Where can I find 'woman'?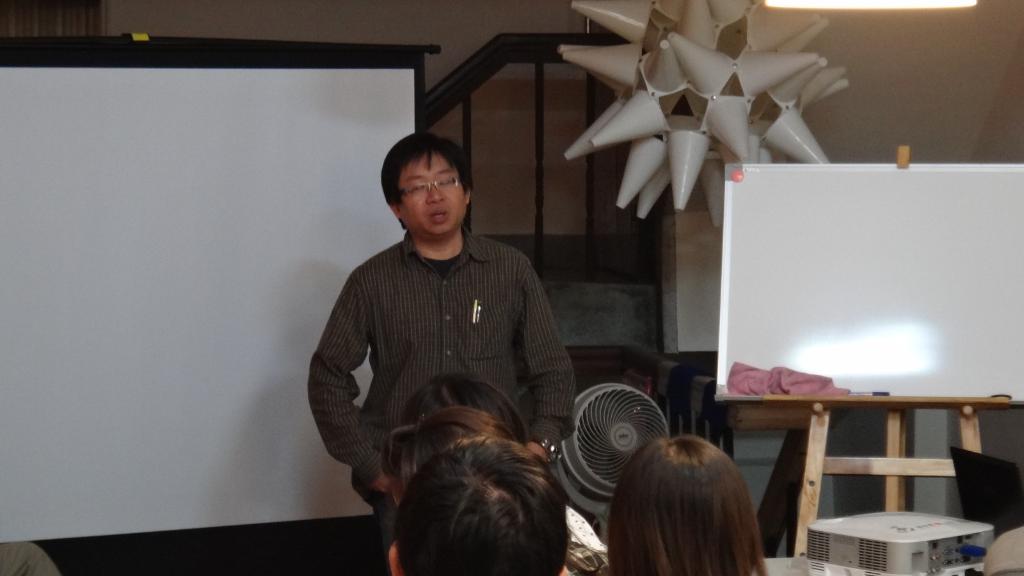
You can find it at box=[593, 413, 802, 574].
